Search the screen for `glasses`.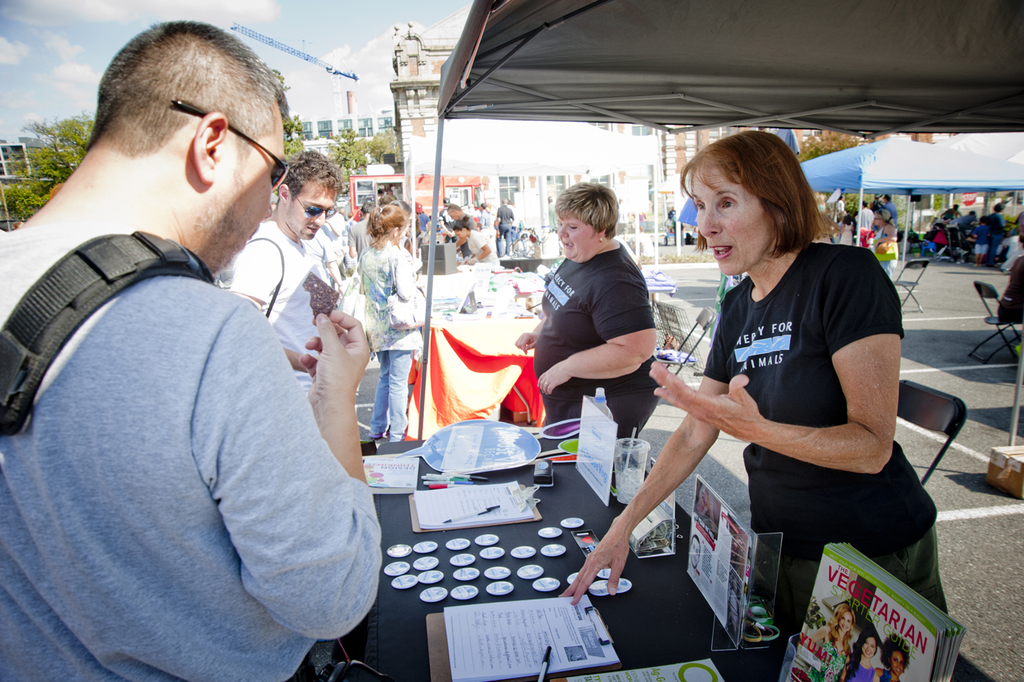
Found at region(287, 185, 340, 222).
